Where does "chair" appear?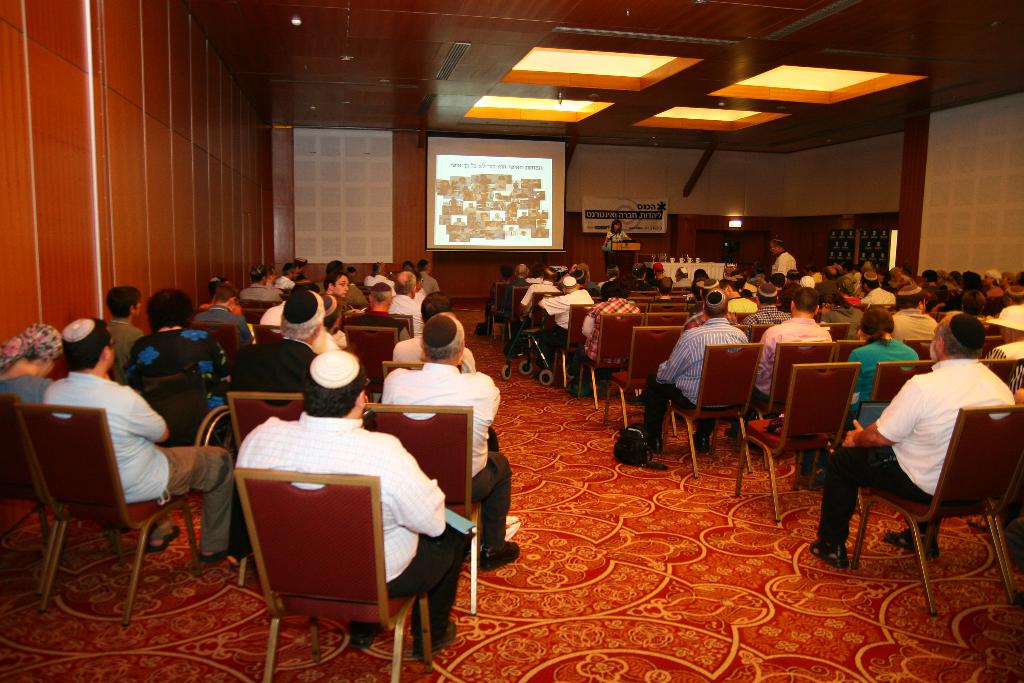
Appears at 13, 386, 198, 639.
